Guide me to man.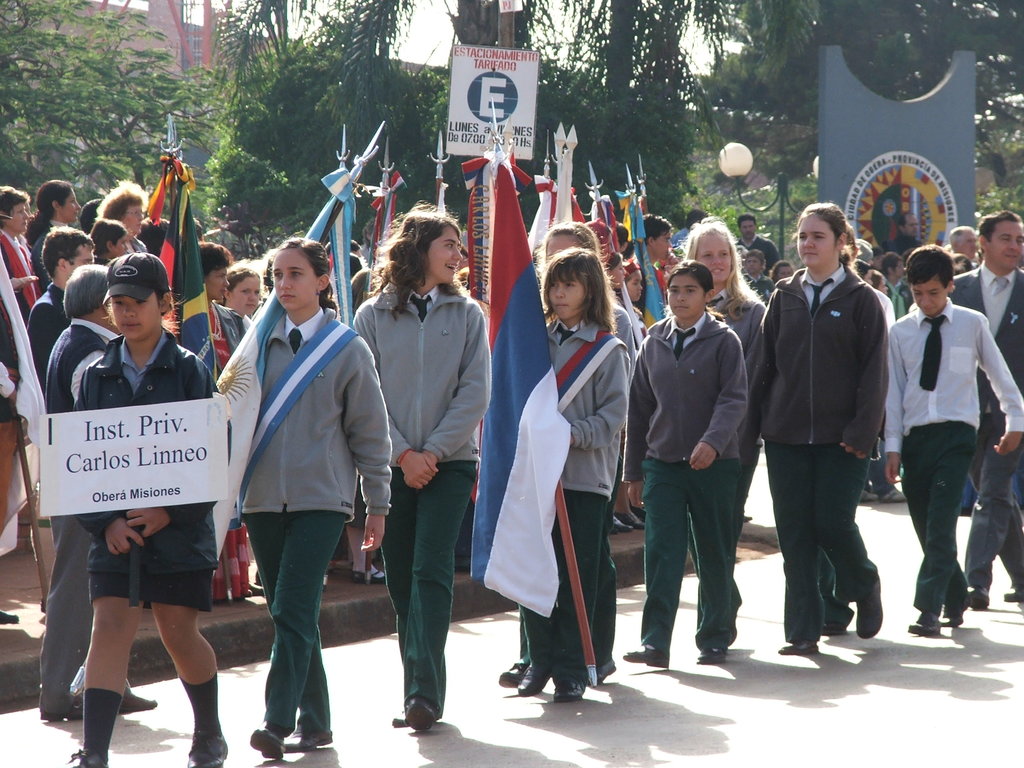
Guidance: 884 211 929 253.
